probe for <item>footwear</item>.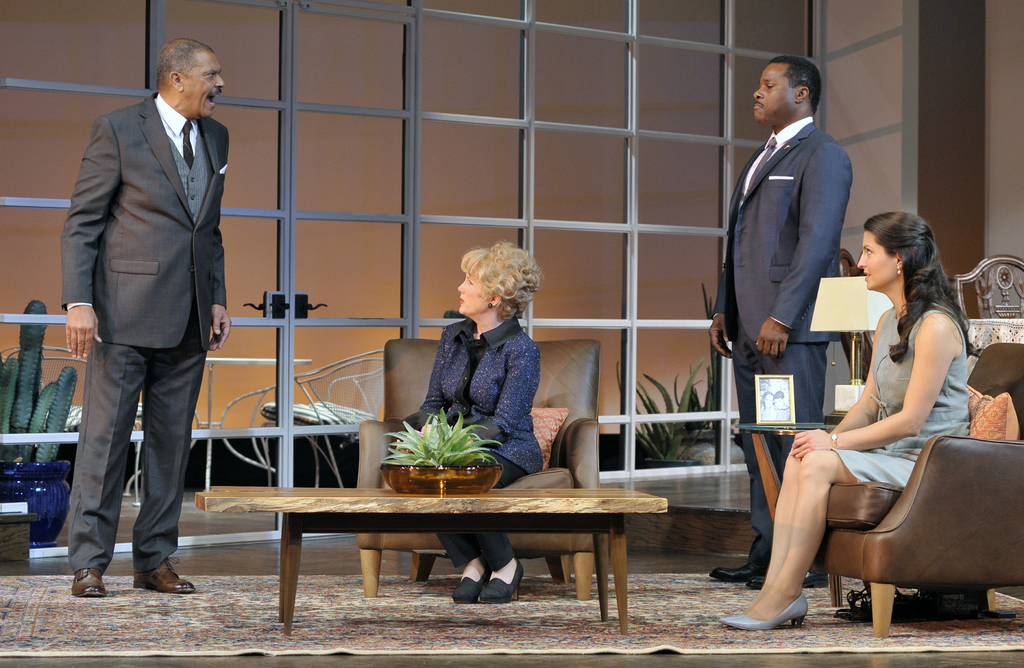
Probe result: detection(449, 555, 521, 605).
